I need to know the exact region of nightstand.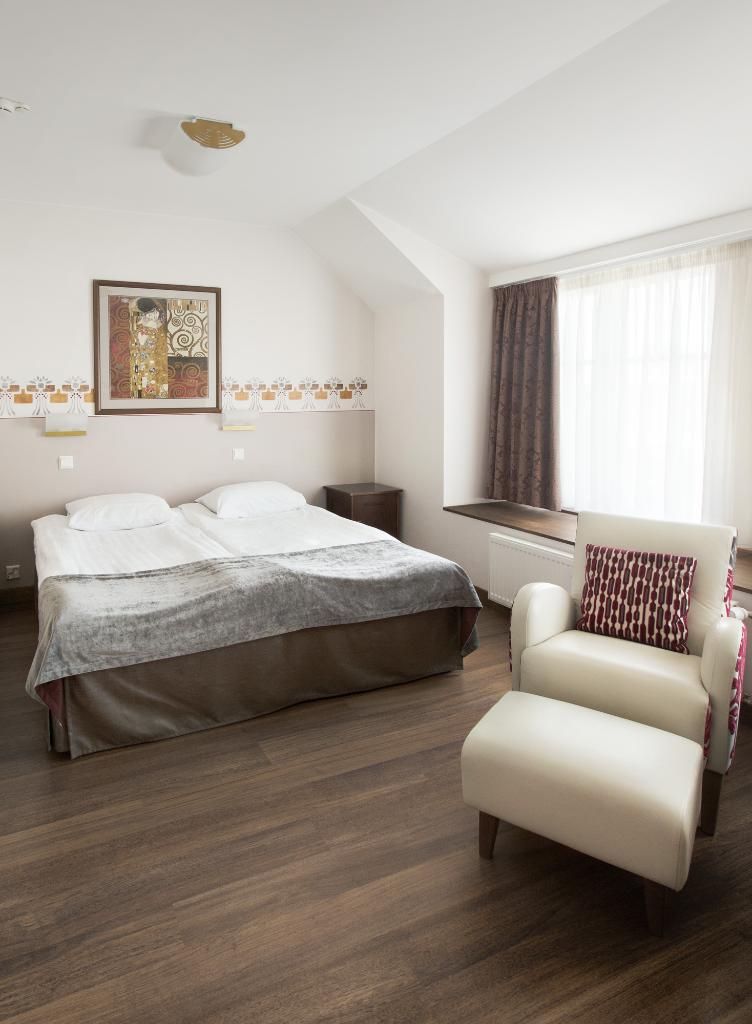
Region: pyautogui.locateOnScreen(325, 484, 400, 537).
